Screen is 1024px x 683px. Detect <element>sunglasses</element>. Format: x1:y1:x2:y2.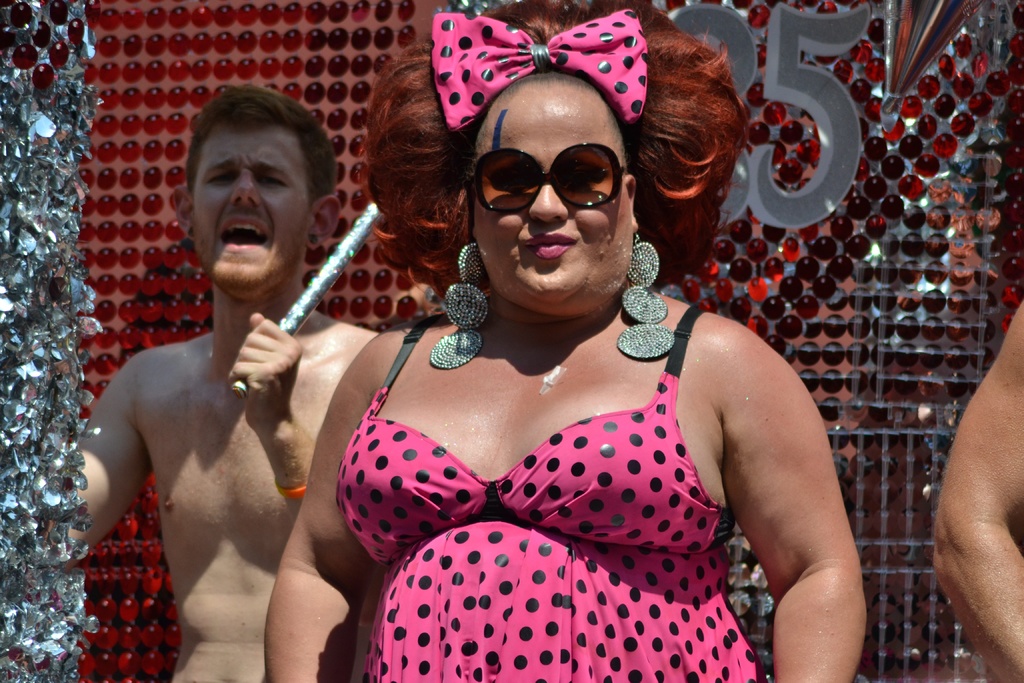
473:141:635:218.
